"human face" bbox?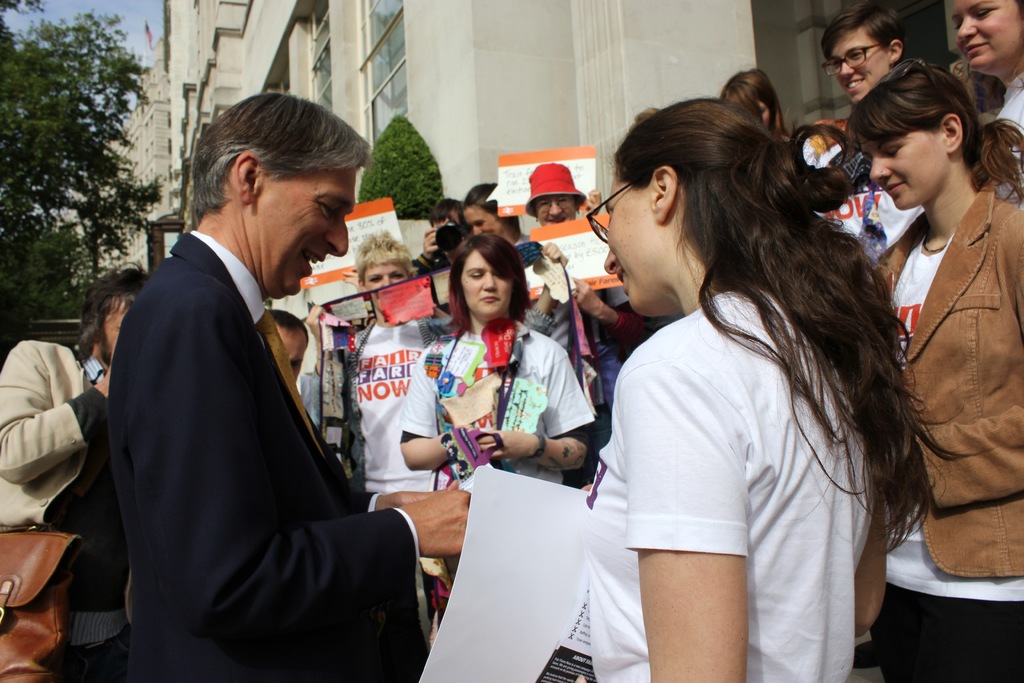
pyautogui.locateOnScreen(602, 173, 650, 312)
